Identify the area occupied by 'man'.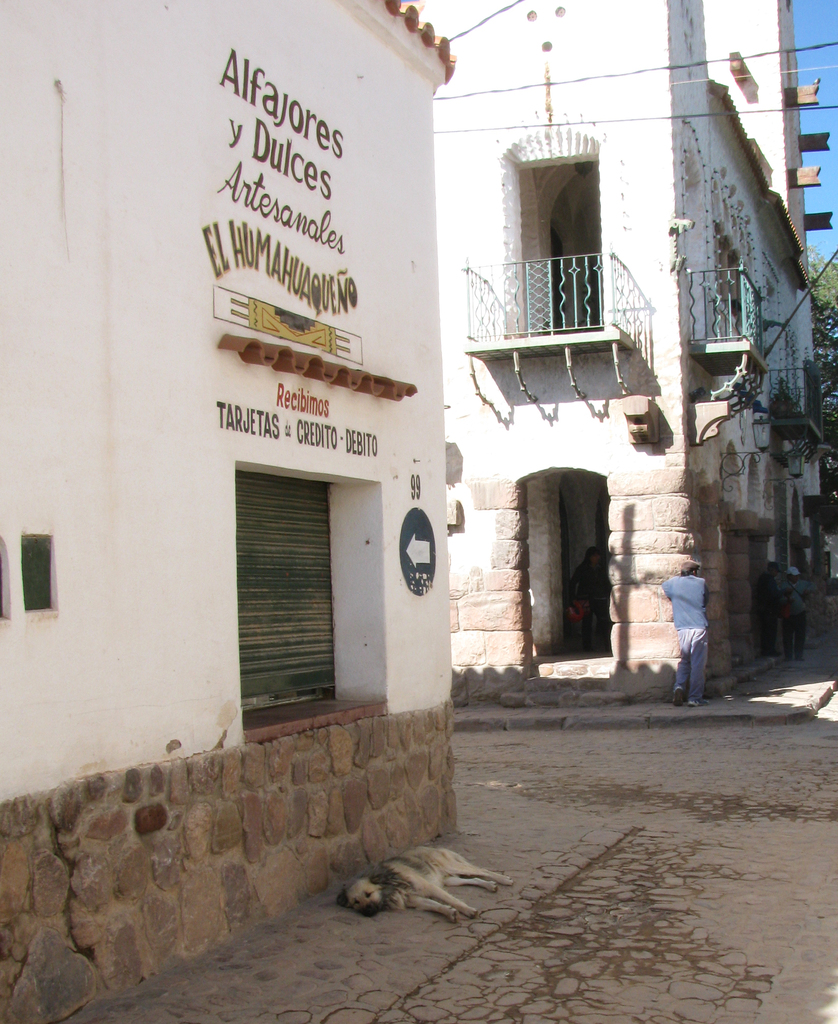
Area: box(757, 560, 793, 659).
